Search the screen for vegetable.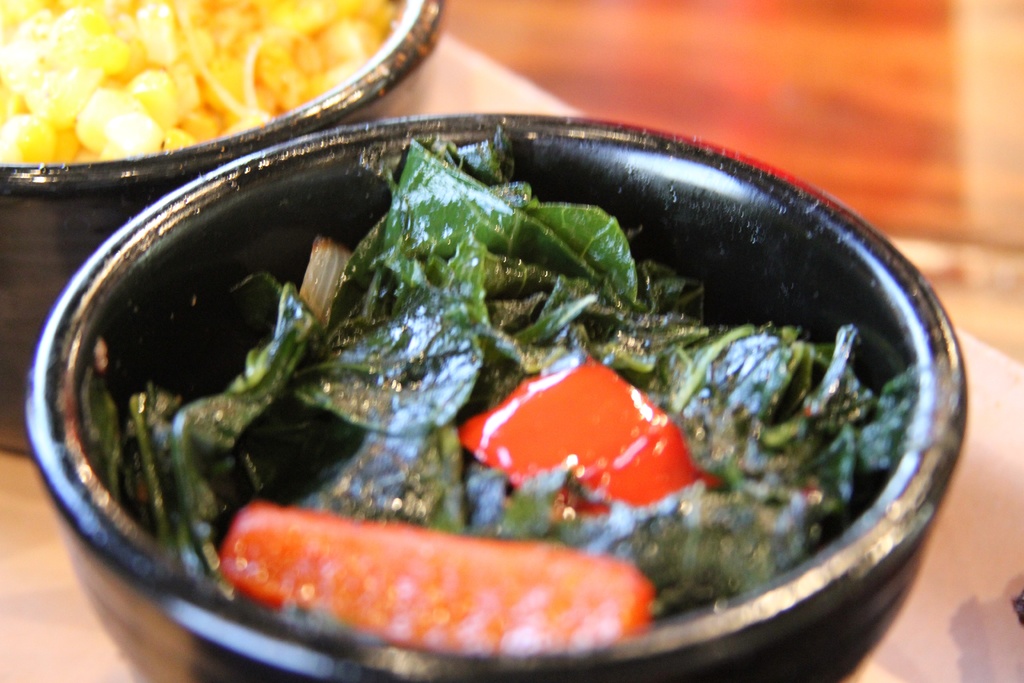
Found at 461,357,719,523.
